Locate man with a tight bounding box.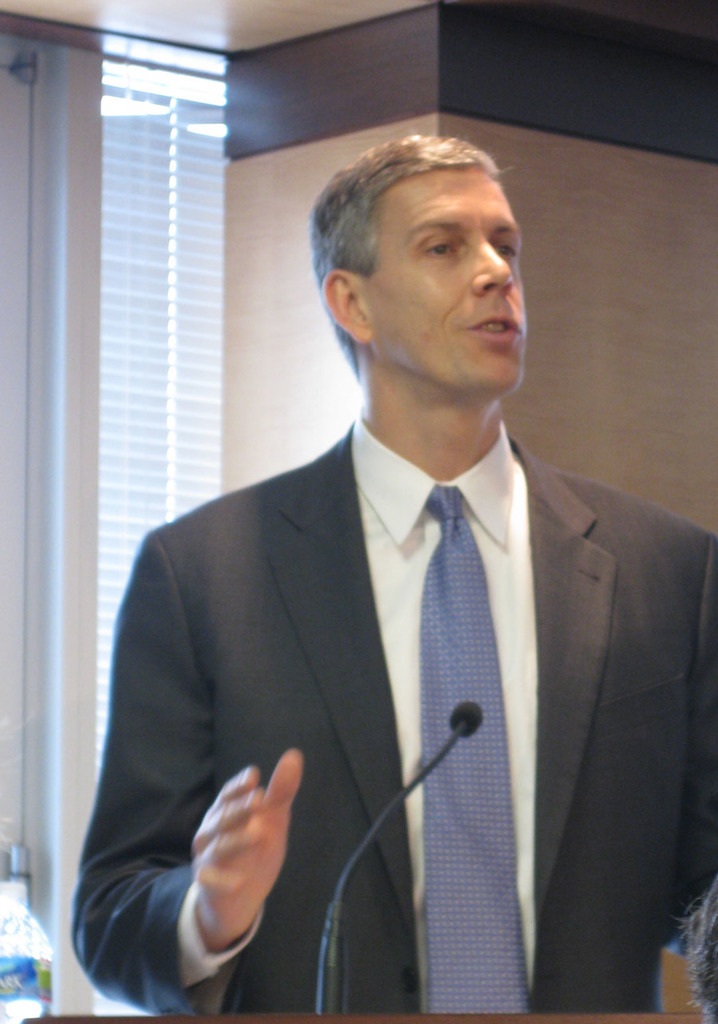
Rect(71, 158, 716, 998).
